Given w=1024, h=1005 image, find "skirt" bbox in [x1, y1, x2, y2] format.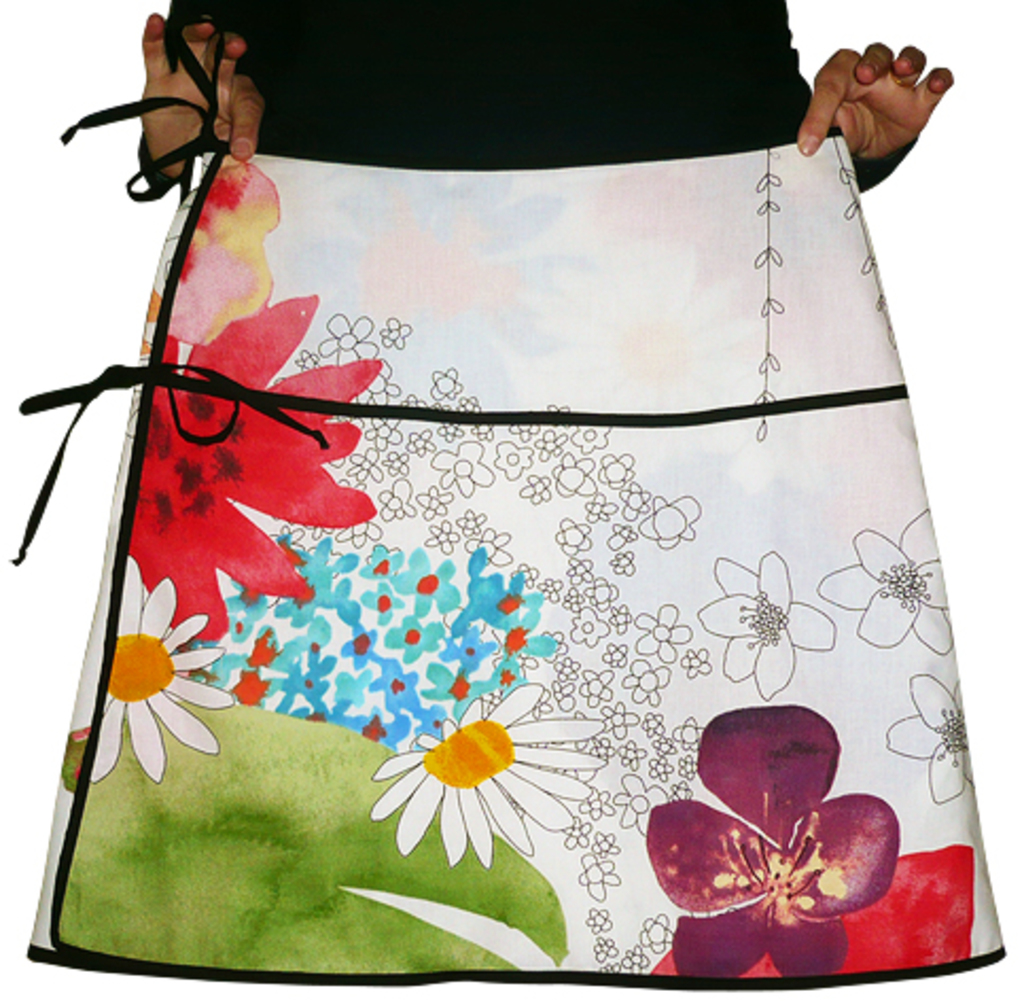
[11, 17, 1009, 990].
